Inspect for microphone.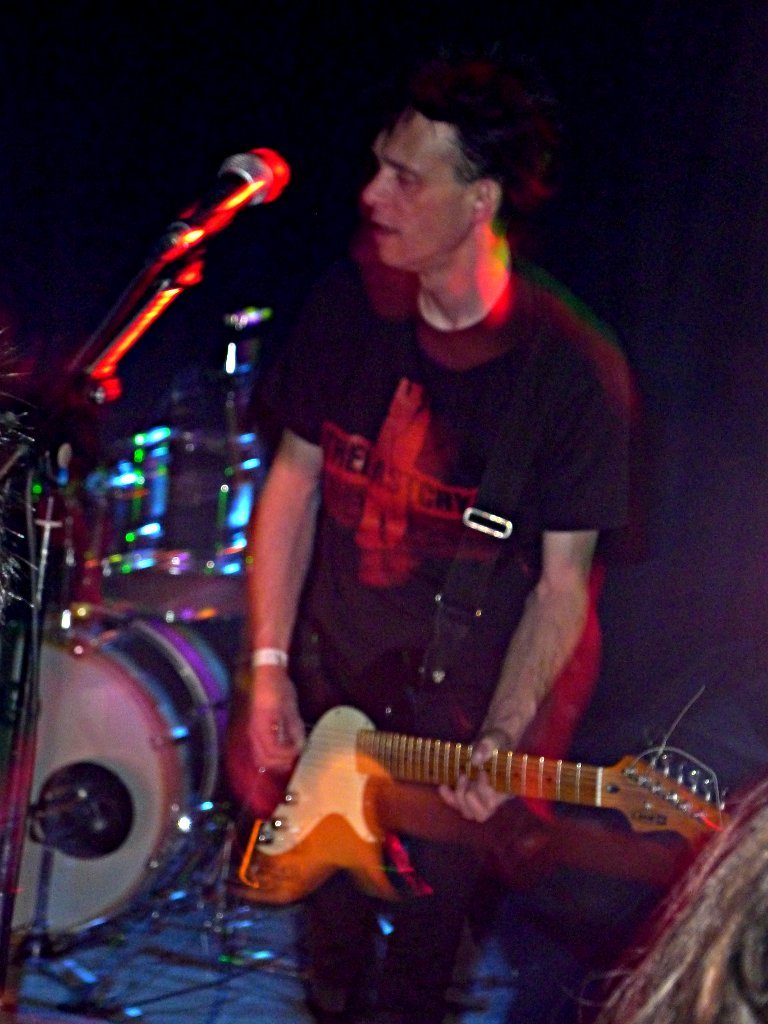
Inspection: <region>176, 144, 280, 259</region>.
